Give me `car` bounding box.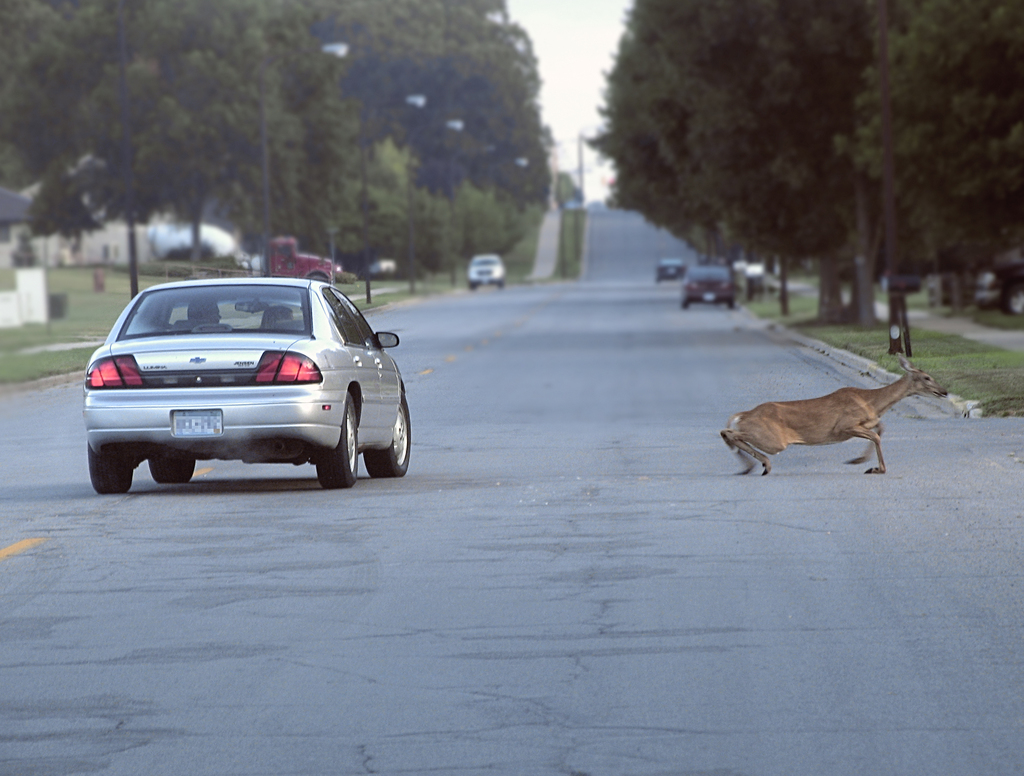
[left=681, top=263, right=735, bottom=310].
